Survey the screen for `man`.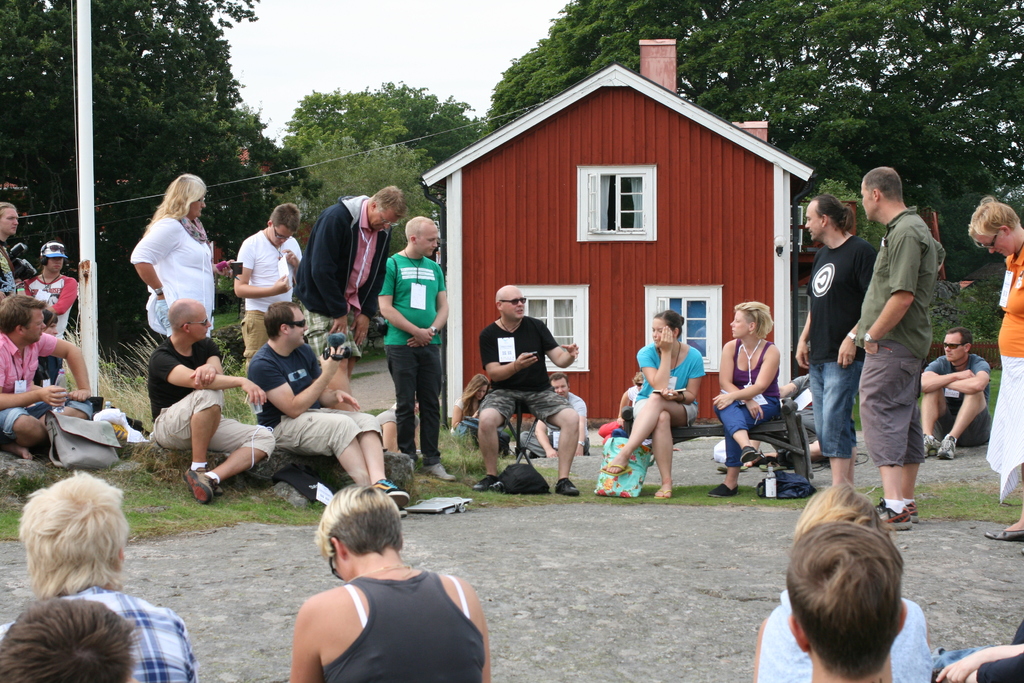
Survey found: (148,297,275,502).
